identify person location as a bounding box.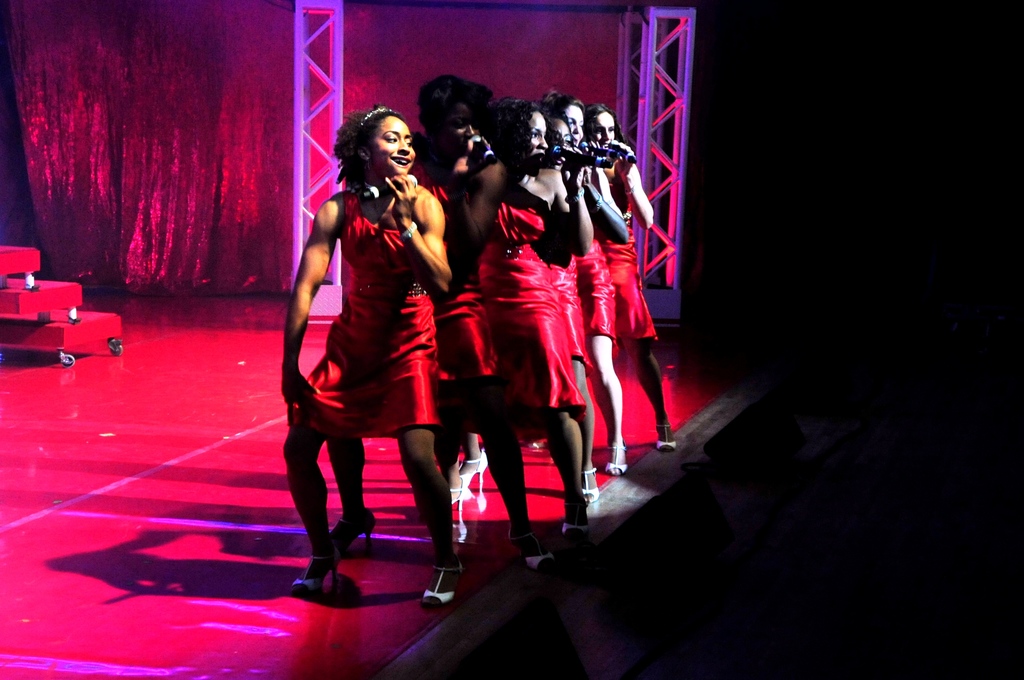
select_region(560, 93, 630, 482).
